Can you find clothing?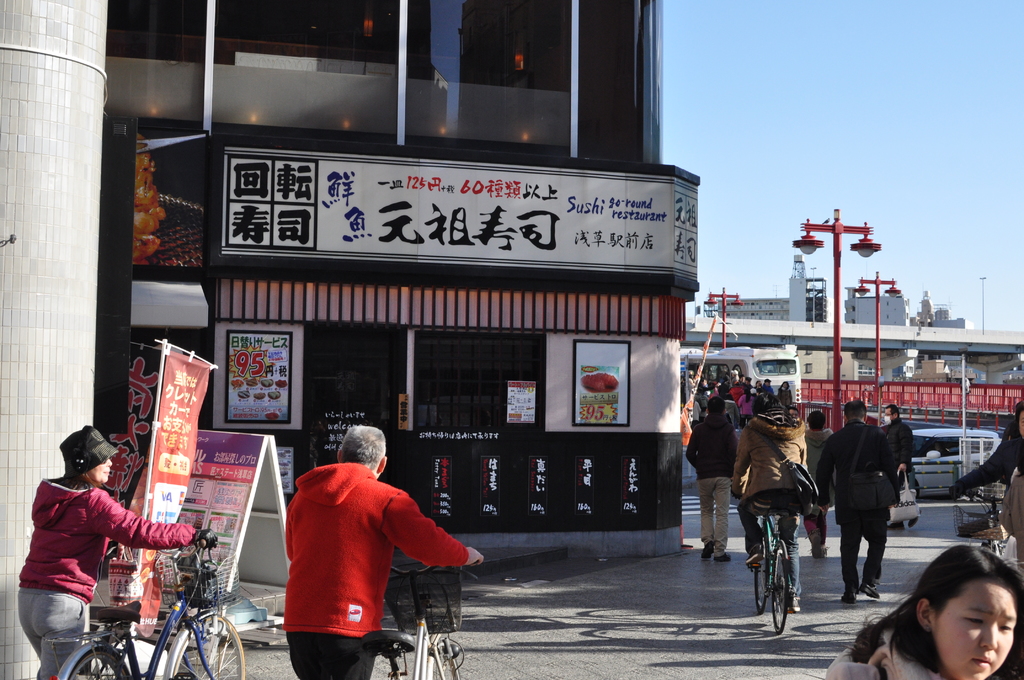
Yes, bounding box: BBox(827, 619, 942, 679).
